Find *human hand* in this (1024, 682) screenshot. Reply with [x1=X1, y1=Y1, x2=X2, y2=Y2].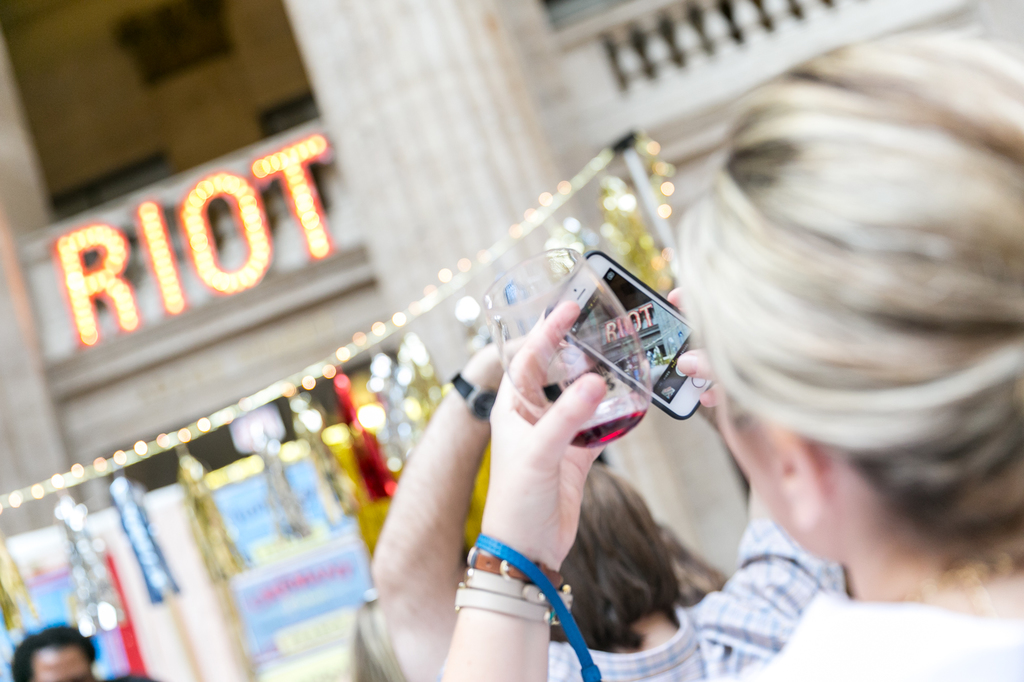
[x1=486, y1=328, x2=529, y2=388].
